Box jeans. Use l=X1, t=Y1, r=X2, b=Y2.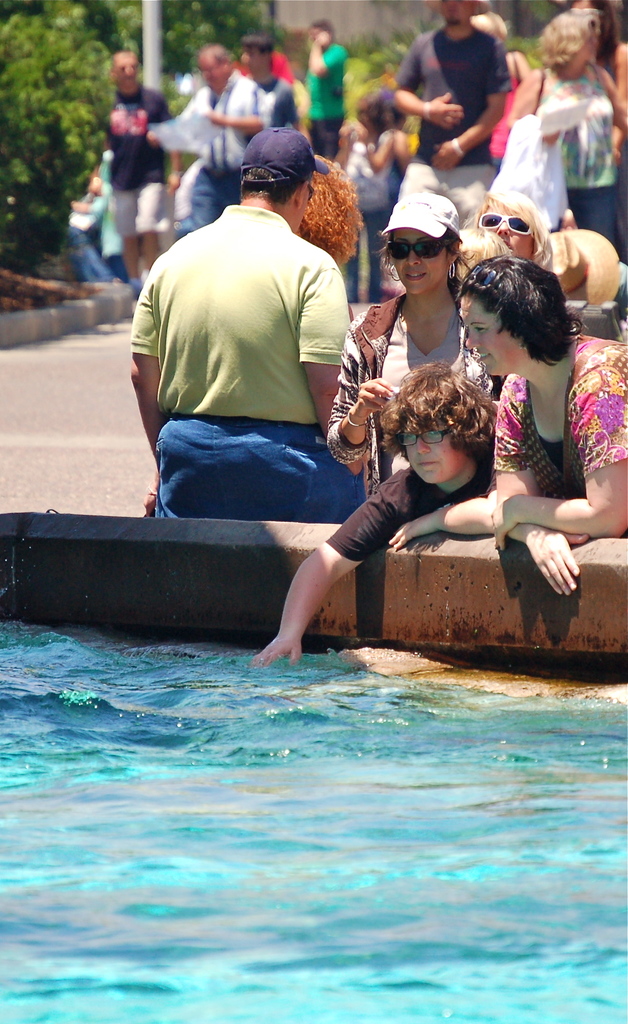
l=201, t=161, r=245, b=221.
